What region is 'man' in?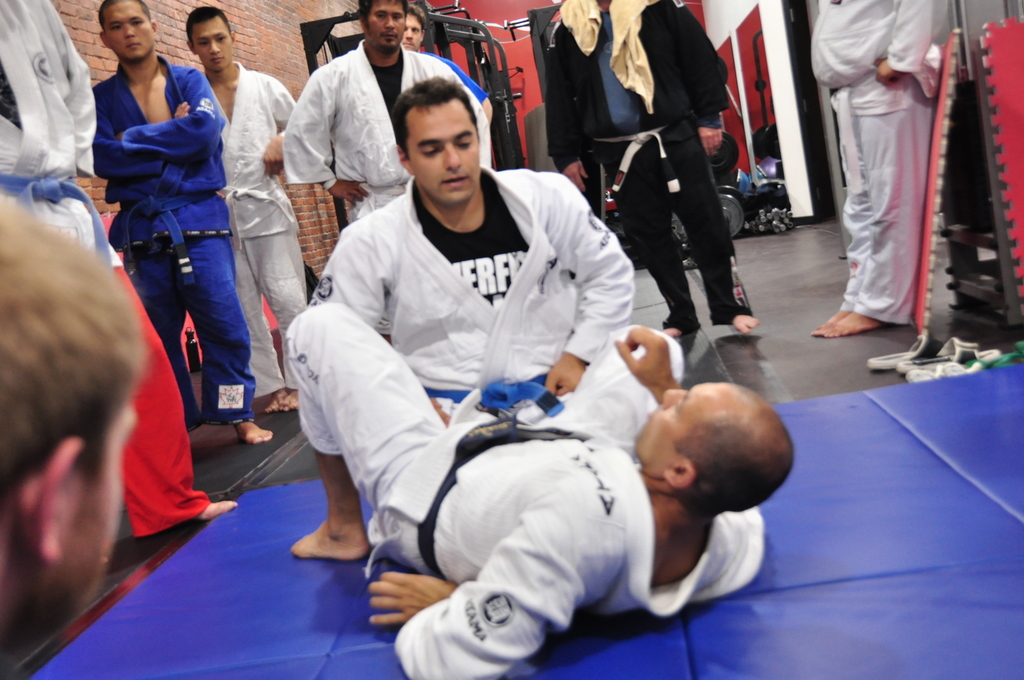
<region>176, 6, 329, 421</region>.
